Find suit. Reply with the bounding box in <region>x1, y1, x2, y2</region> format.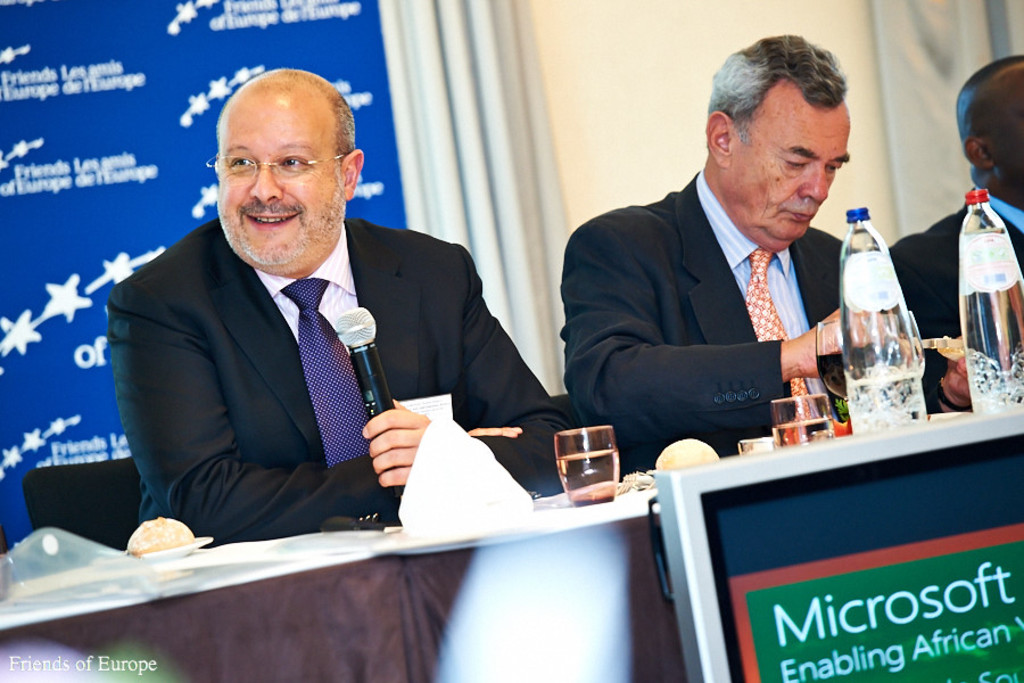
<region>99, 213, 572, 545</region>.
